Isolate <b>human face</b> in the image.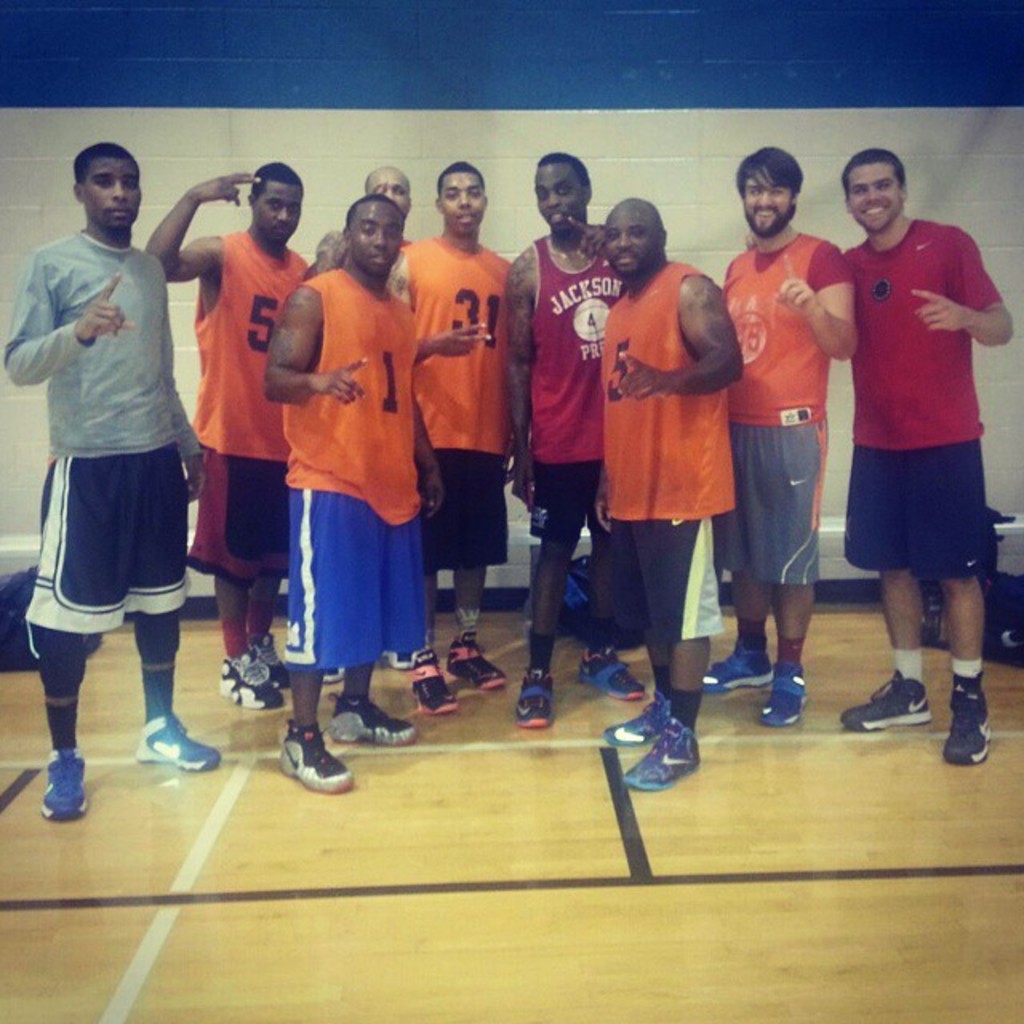
Isolated region: [left=259, top=176, right=304, bottom=242].
